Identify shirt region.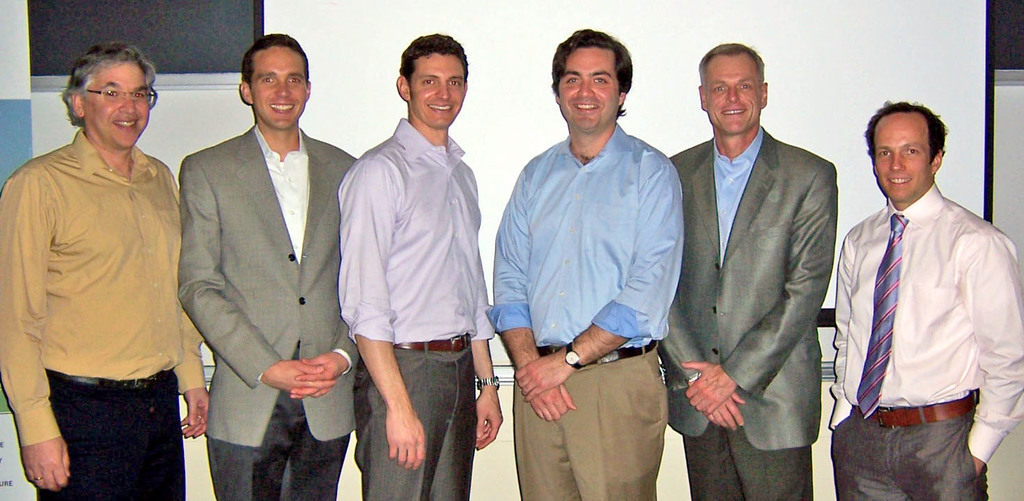
Region: region(253, 123, 309, 265).
